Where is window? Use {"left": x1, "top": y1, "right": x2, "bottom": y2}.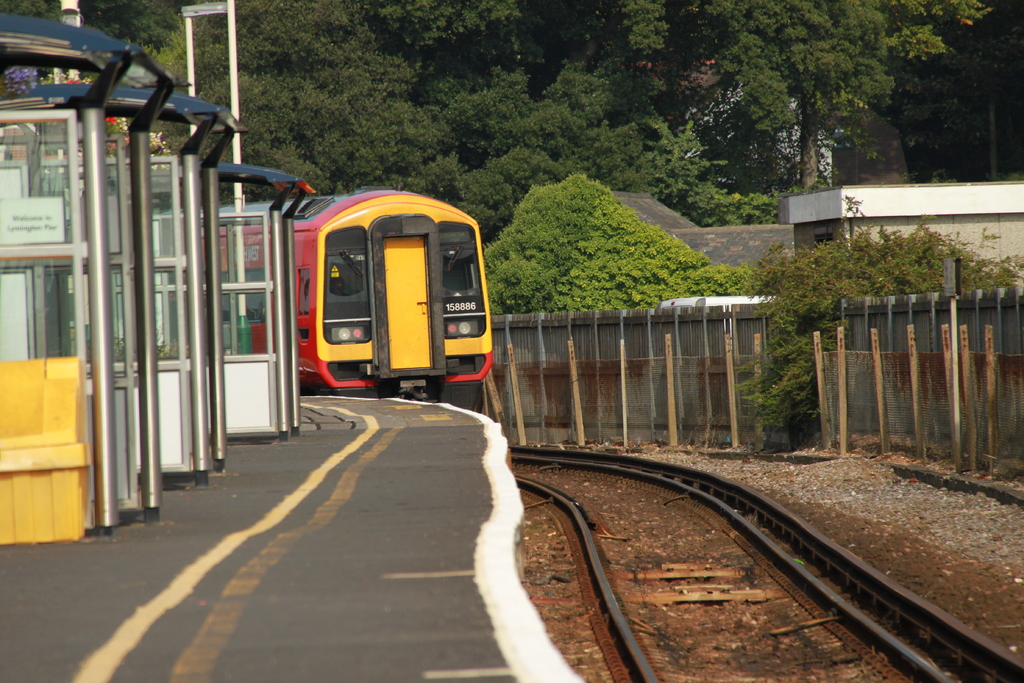
{"left": 220, "top": 291, "right": 269, "bottom": 356}.
